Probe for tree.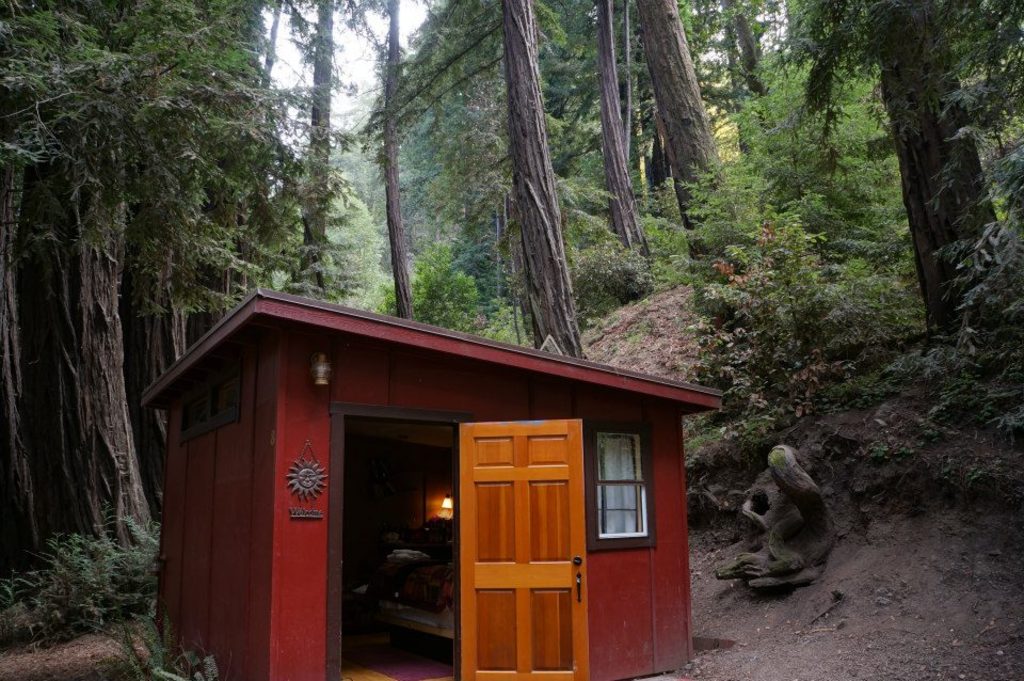
Probe result: BBox(505, 0, 585, 352).
